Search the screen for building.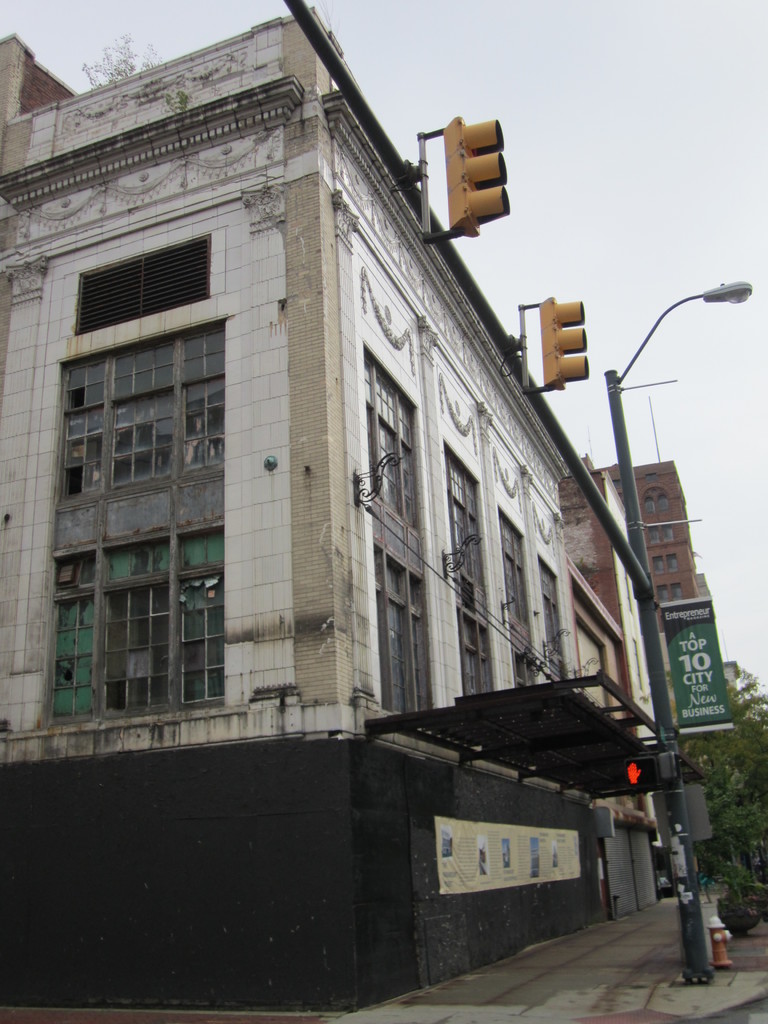
Found at {"x1": 600, "y1": 458, "x2": 698, "y2": 598}.
